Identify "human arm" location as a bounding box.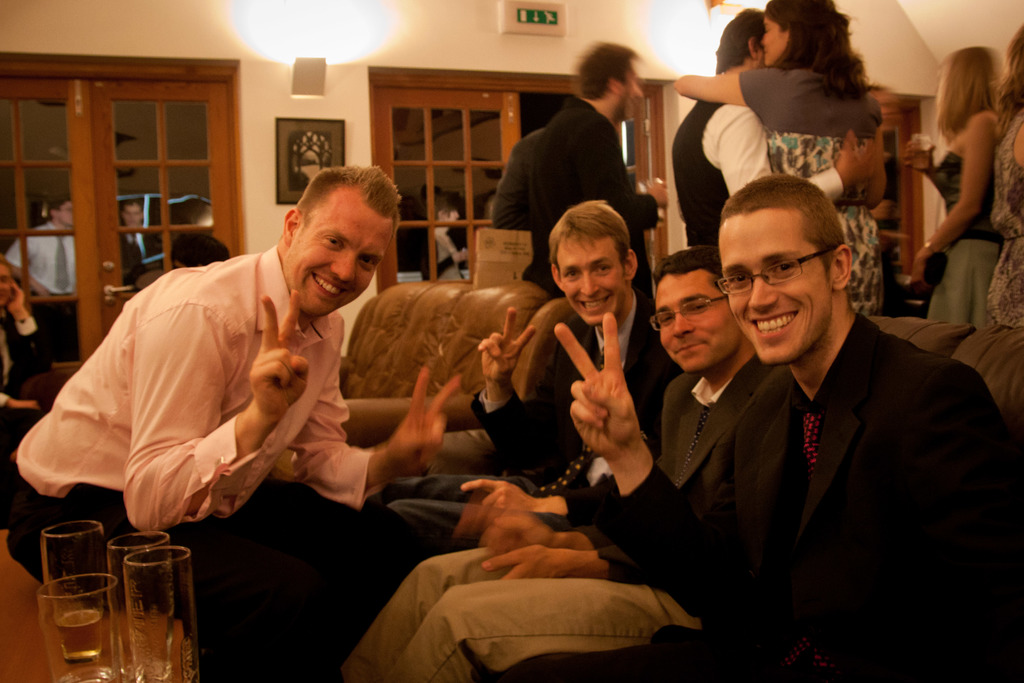
476, 509, 605, 556.
